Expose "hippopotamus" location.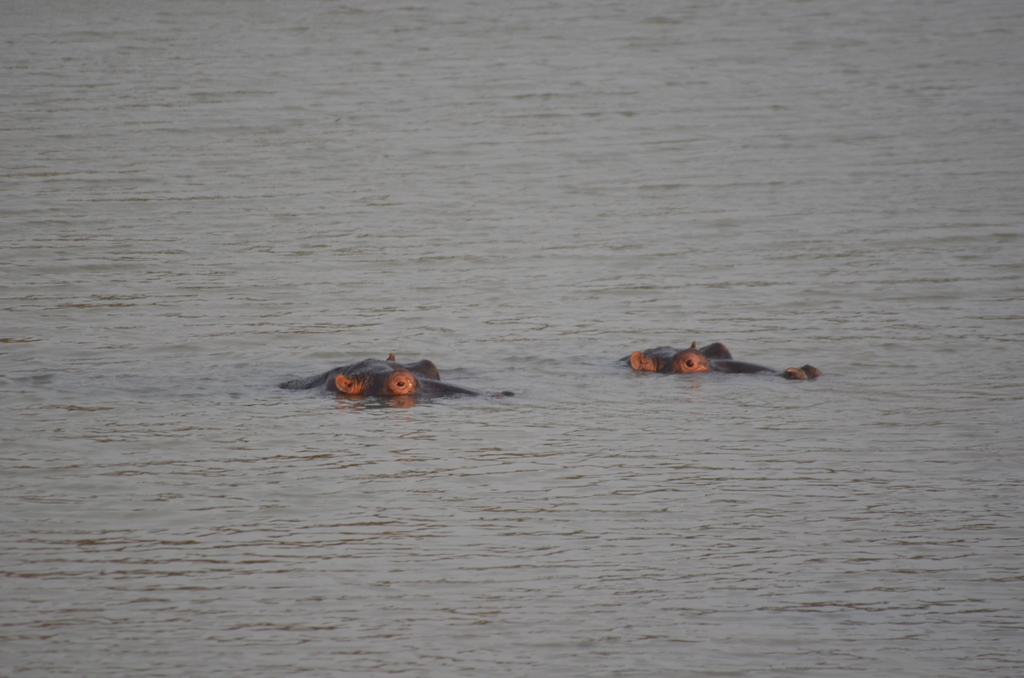
Exposed at detection(278, 350, 517, 398).
